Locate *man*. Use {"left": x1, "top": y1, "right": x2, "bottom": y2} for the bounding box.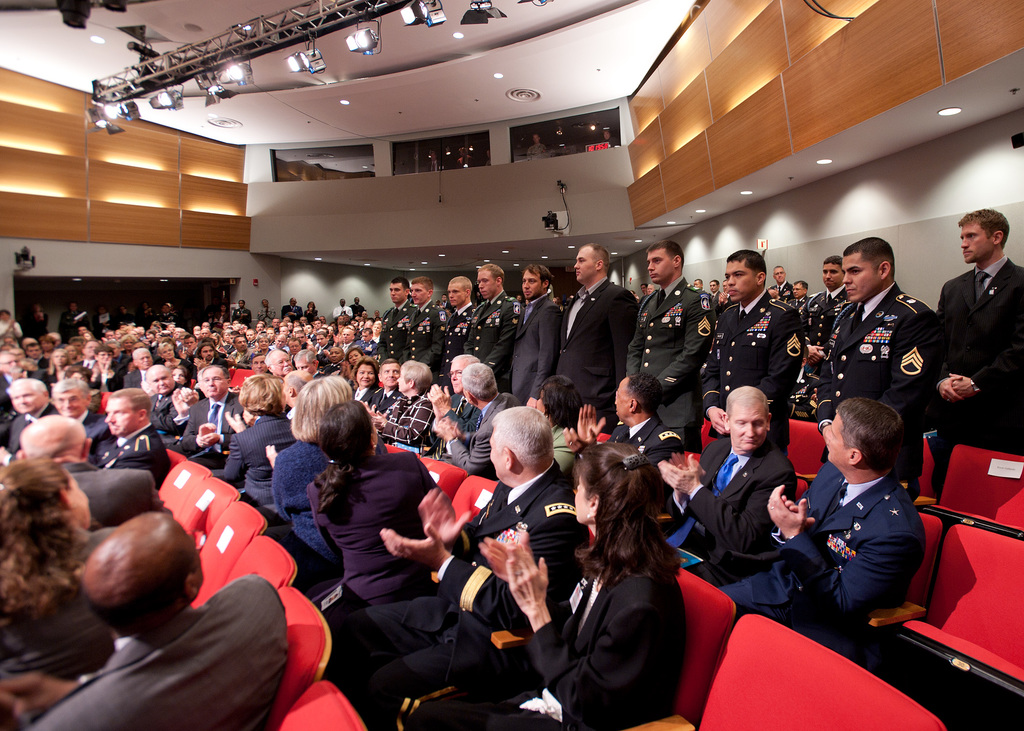
{"left": 552, "top": 246, "right": 636, "bottom": 408}.
